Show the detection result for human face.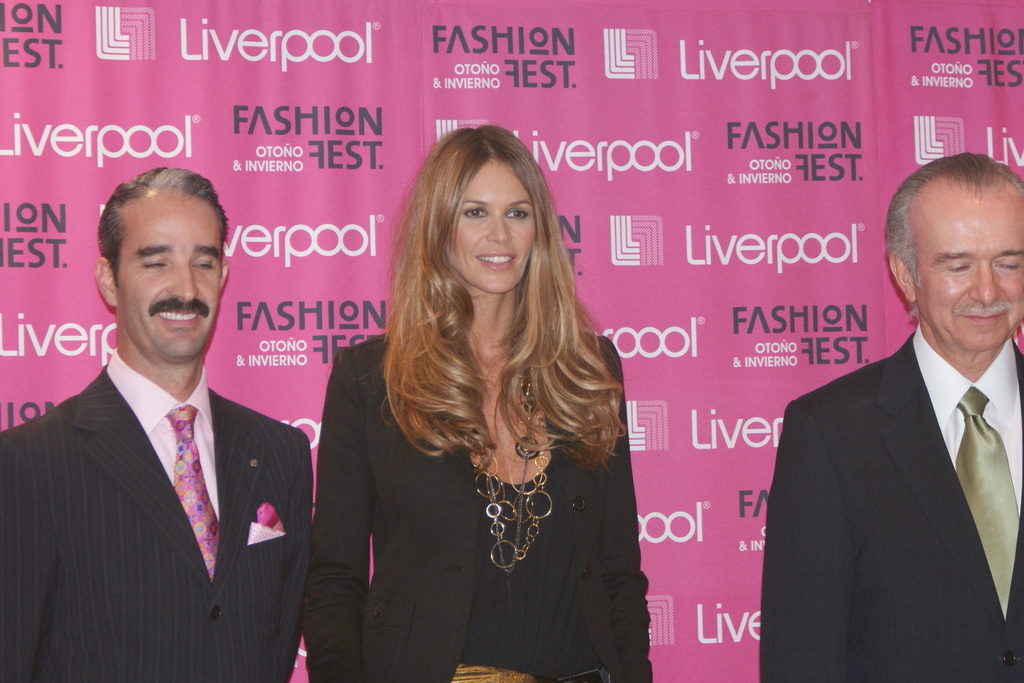
BBox(115, 183, 220, 360).
